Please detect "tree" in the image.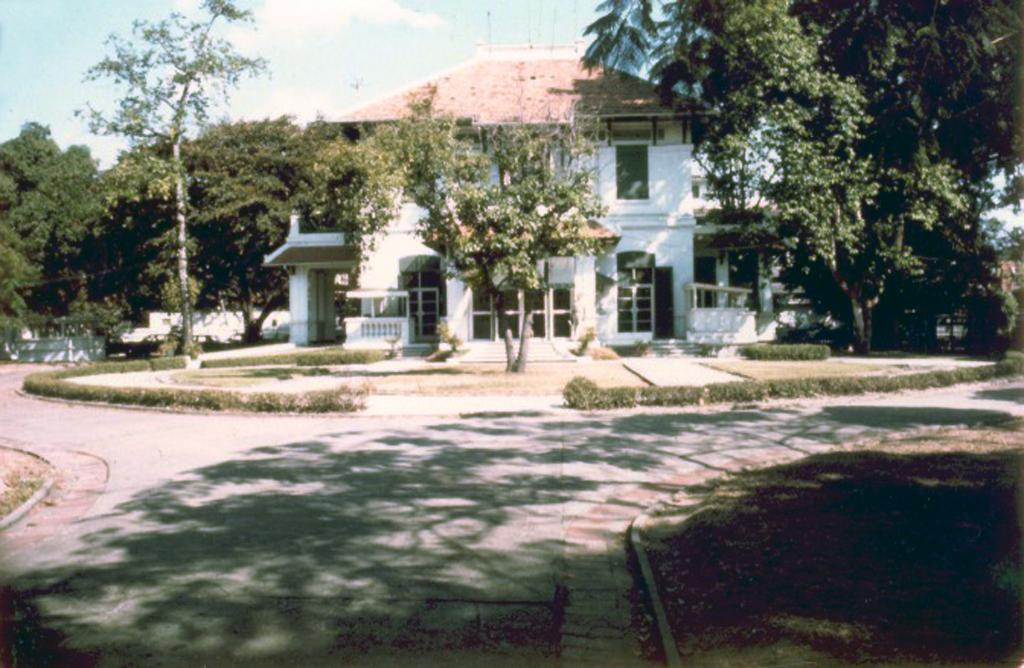
(x1=97, y1=0, x2=289, y2=379).
